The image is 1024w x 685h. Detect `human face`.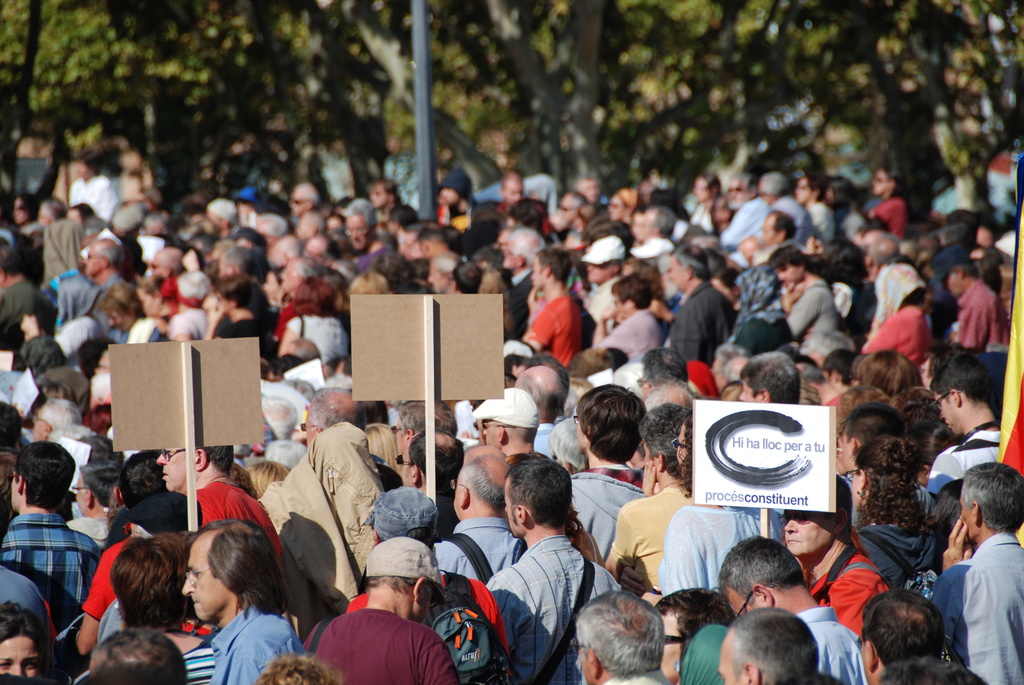
Detection: (588,261,613,282).
